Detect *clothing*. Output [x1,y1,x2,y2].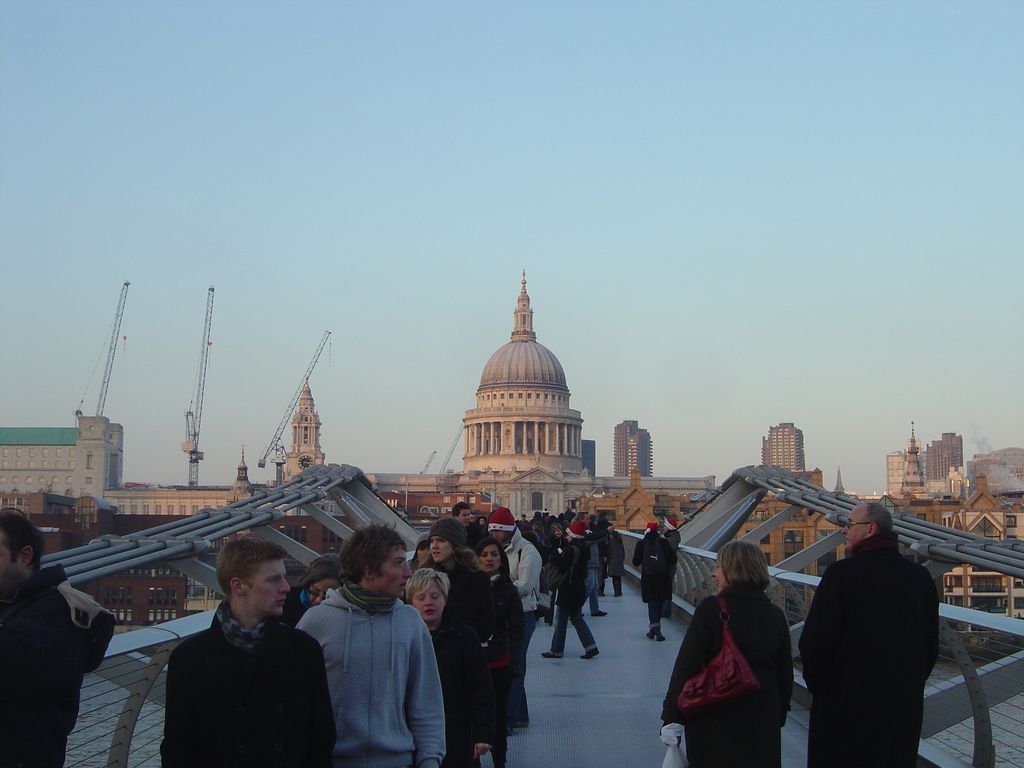
[799,527,938,767].
